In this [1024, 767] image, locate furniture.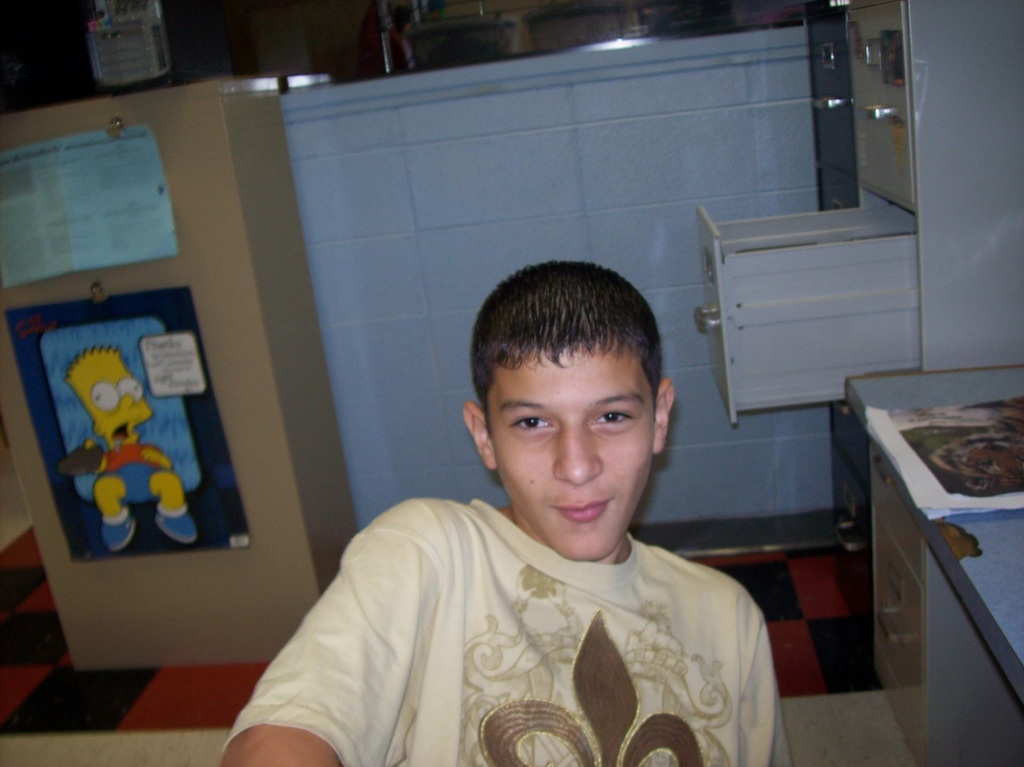
Bounding box: <bbox>0, 83, 362, 666</bbox>.
